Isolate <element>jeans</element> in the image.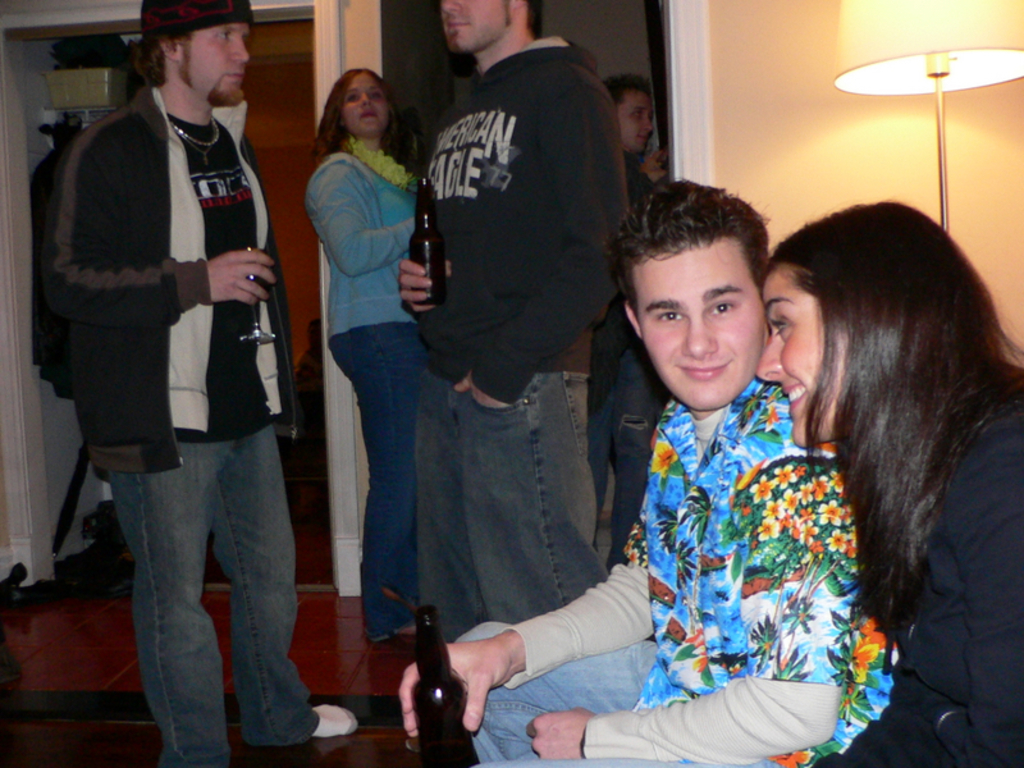
Isolated region: locate(93, 413, 308, 760).
